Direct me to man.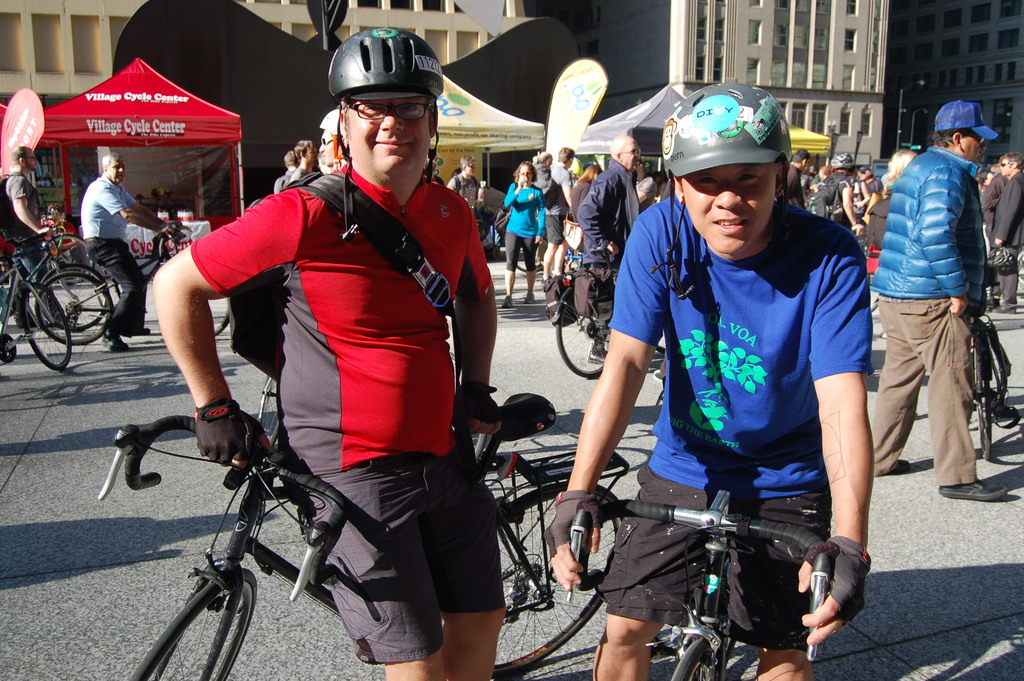
Direction: detection(539, 146, 575, 284).
